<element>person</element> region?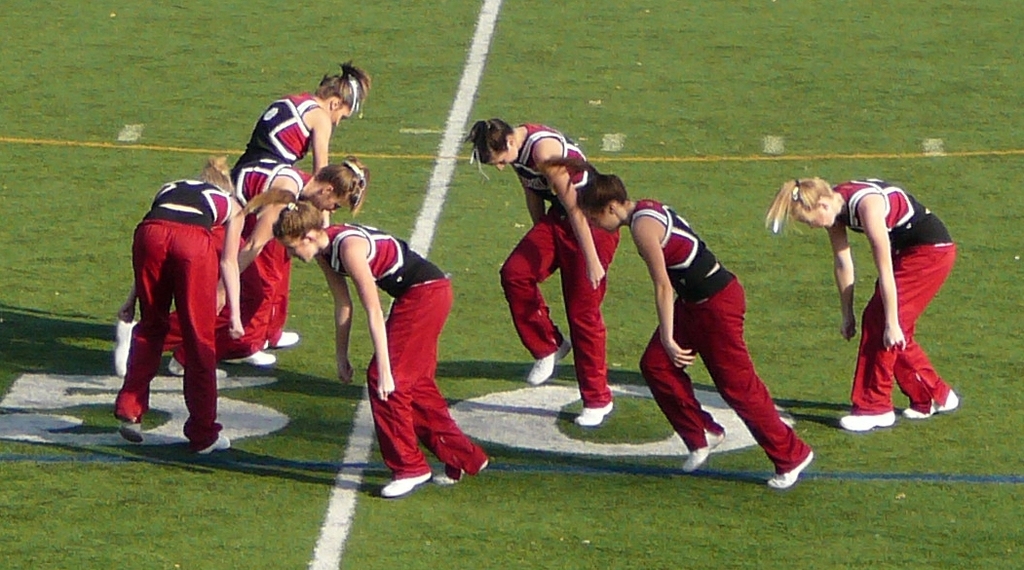
<box>110,155,367,379</box>
